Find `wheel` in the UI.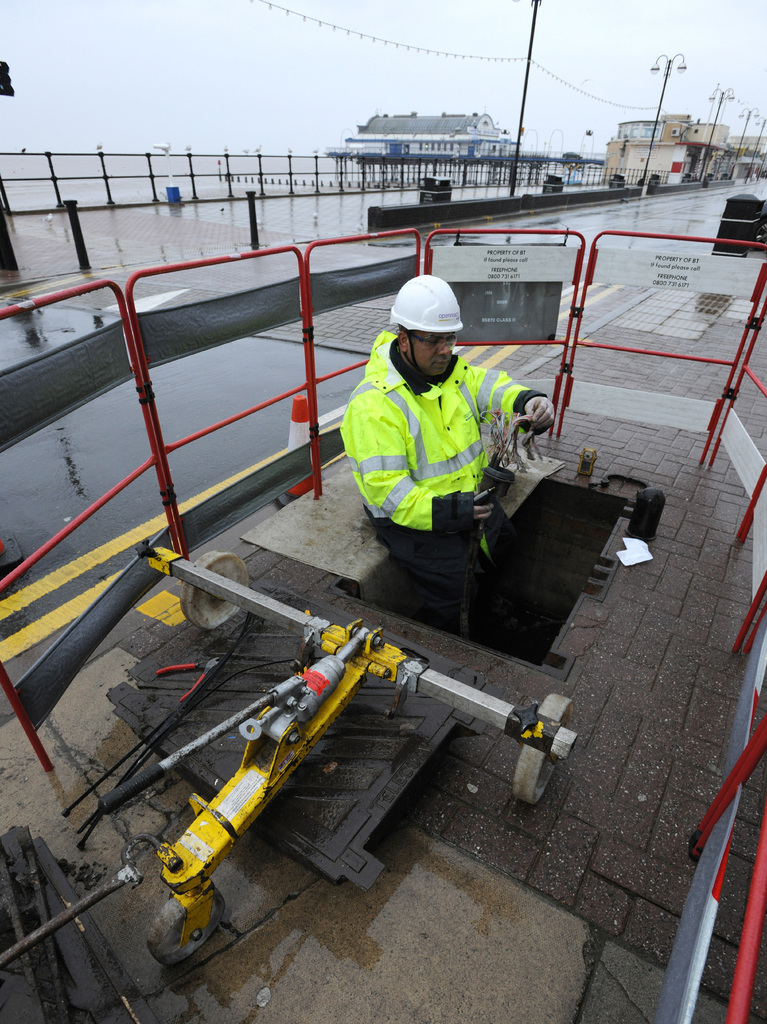
UI element at (left=149, top=888, right=225, bottom=967).
